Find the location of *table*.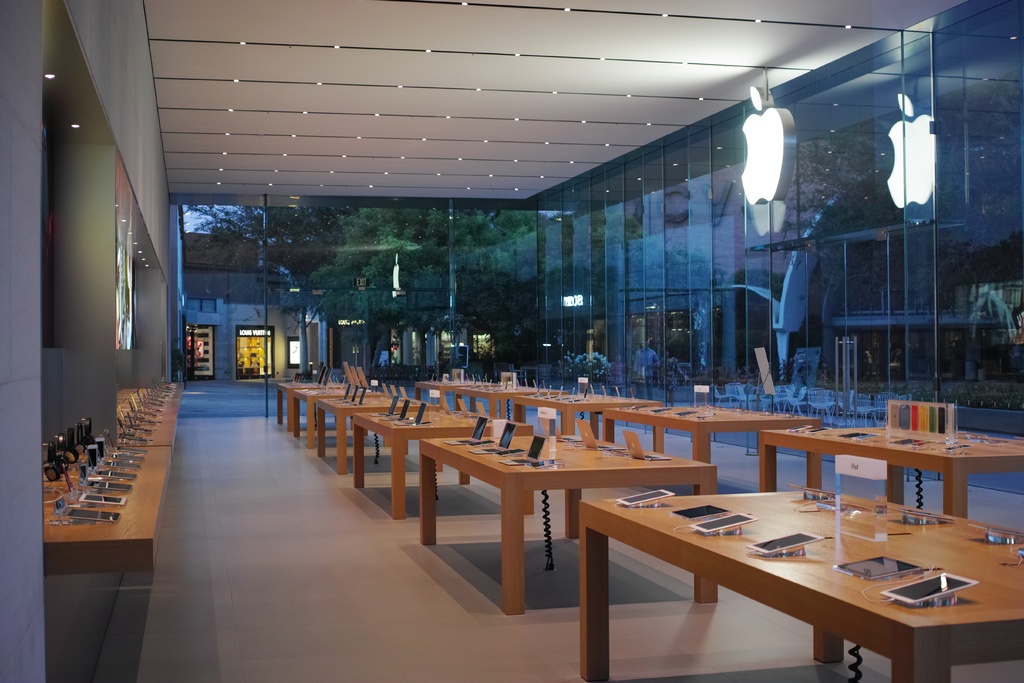
Location: BBox(285, 385, 362, 447).
